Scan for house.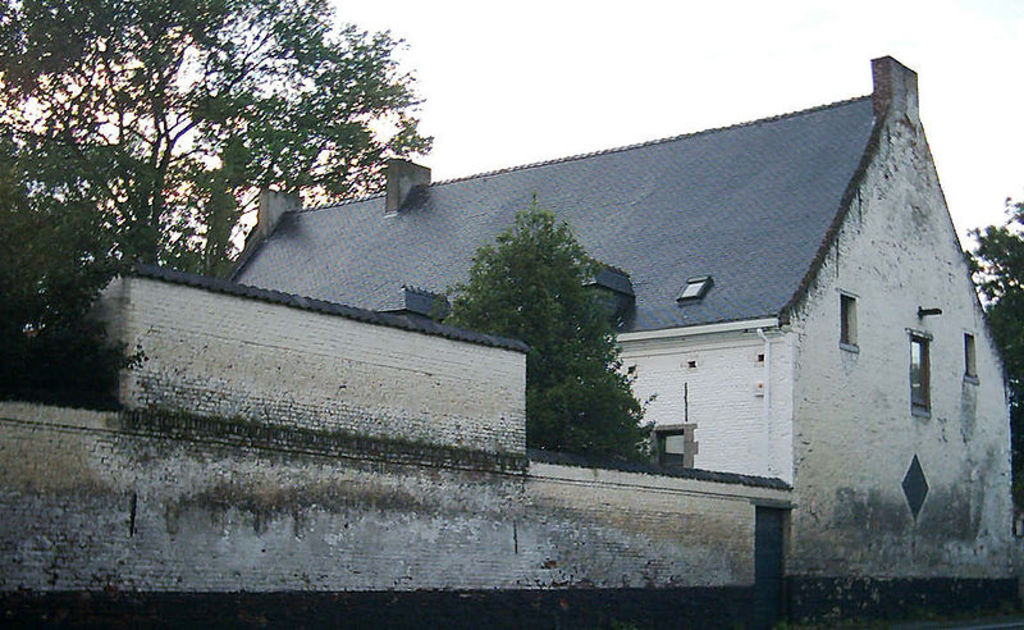
Scan result: 0:257:794:590.
